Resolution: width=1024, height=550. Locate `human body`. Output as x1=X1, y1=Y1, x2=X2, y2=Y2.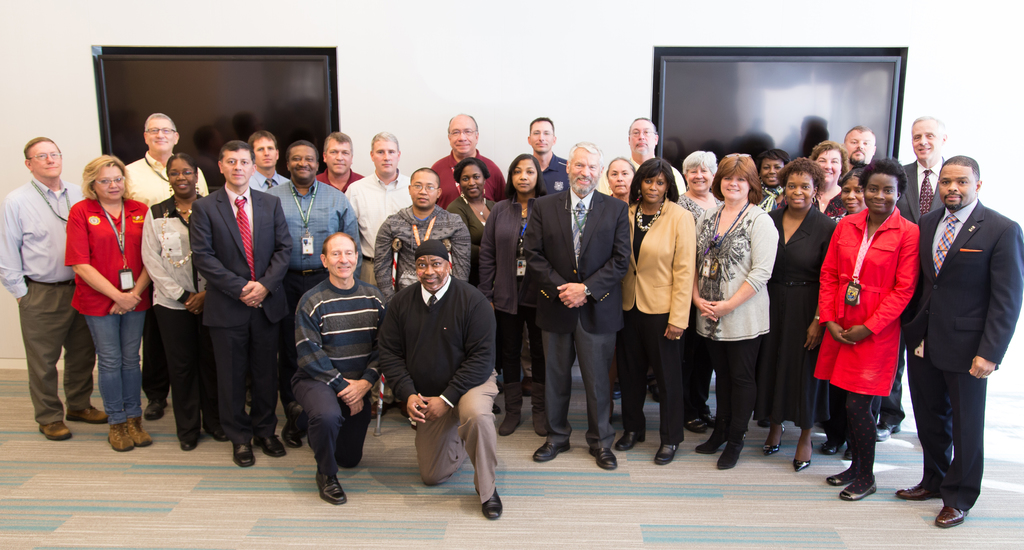
x1=424, y1=103, x2=509, y2=211.
